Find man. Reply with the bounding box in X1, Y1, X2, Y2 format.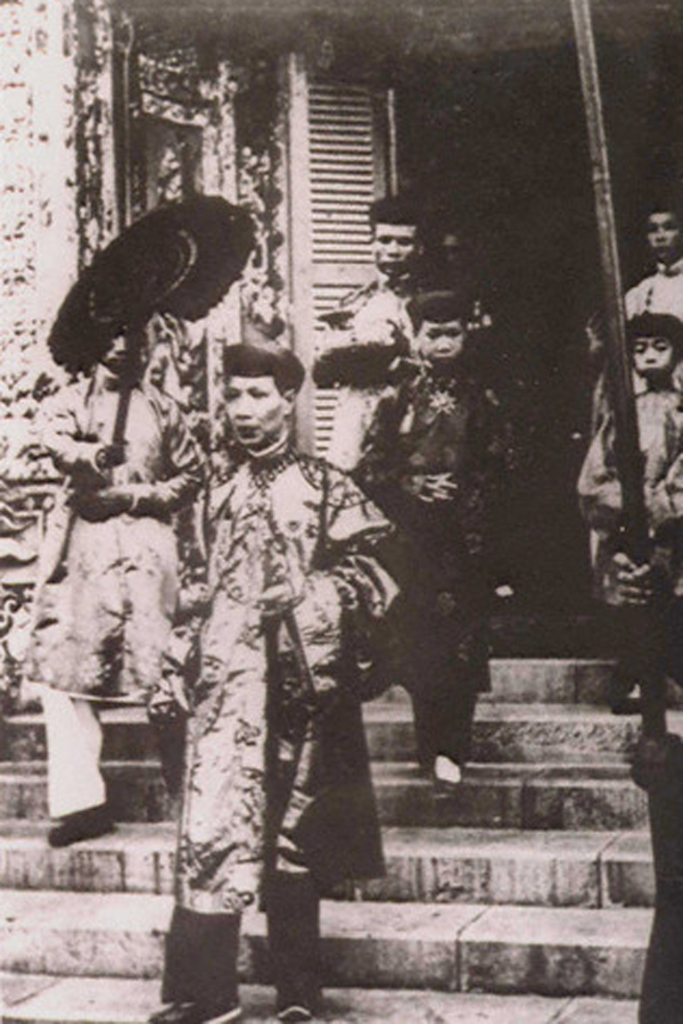
310, 195, 434, 477.
